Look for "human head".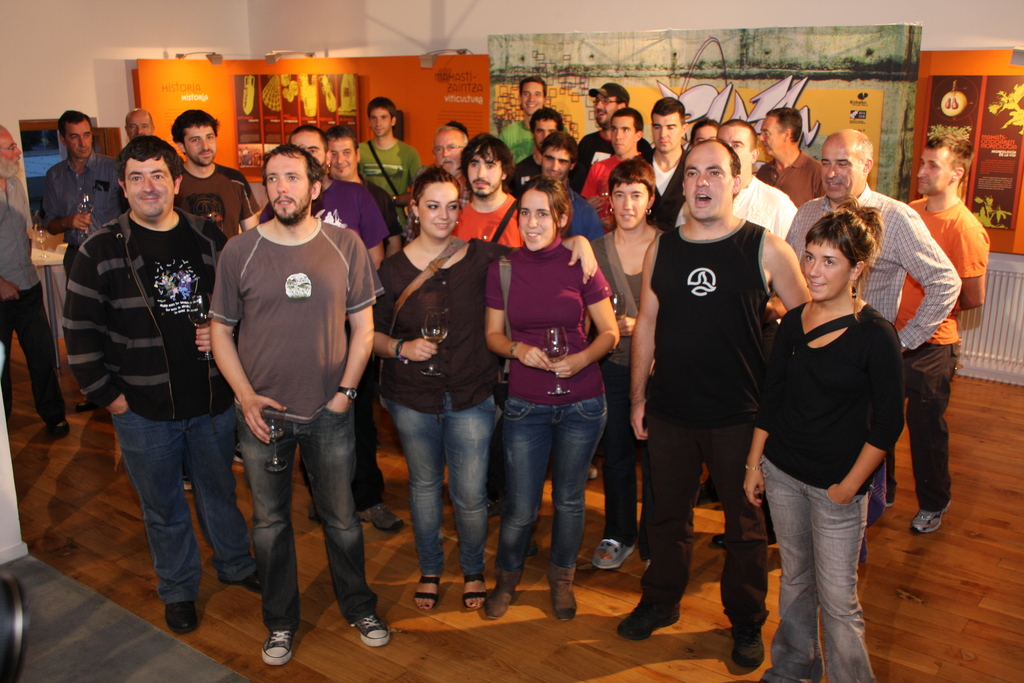
Found: {"left": 127, "top": 105, "right": 158, "bottom": 136}.
